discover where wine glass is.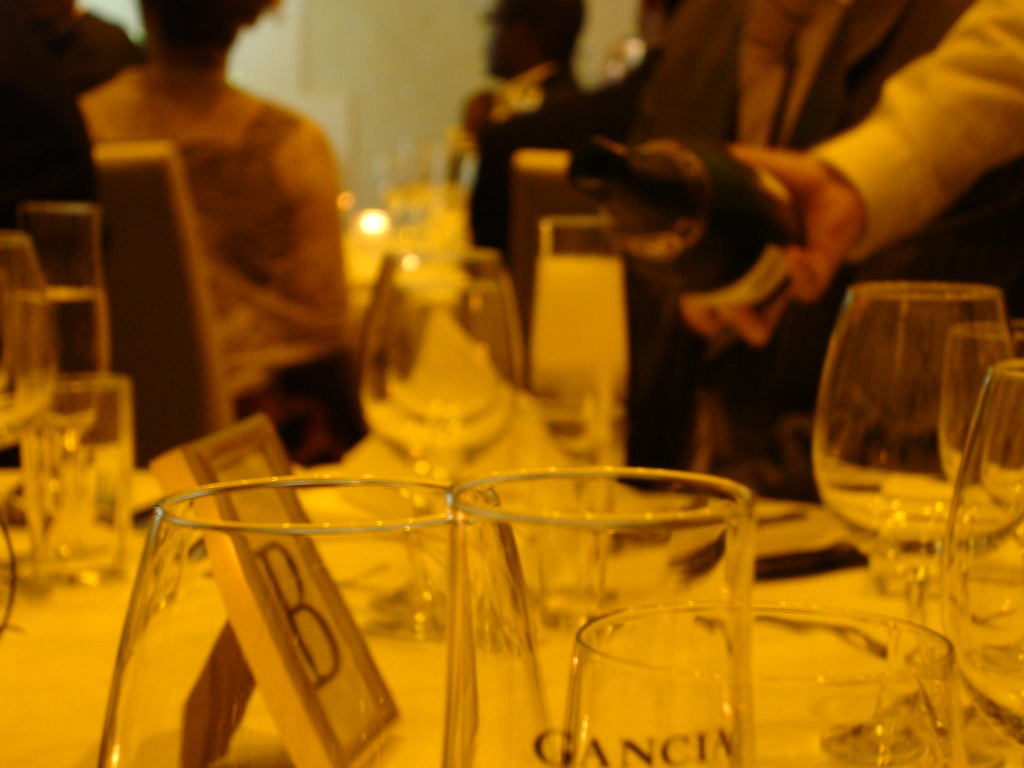
Discovered at (left=561, top=596, right=963, bottom=767).
